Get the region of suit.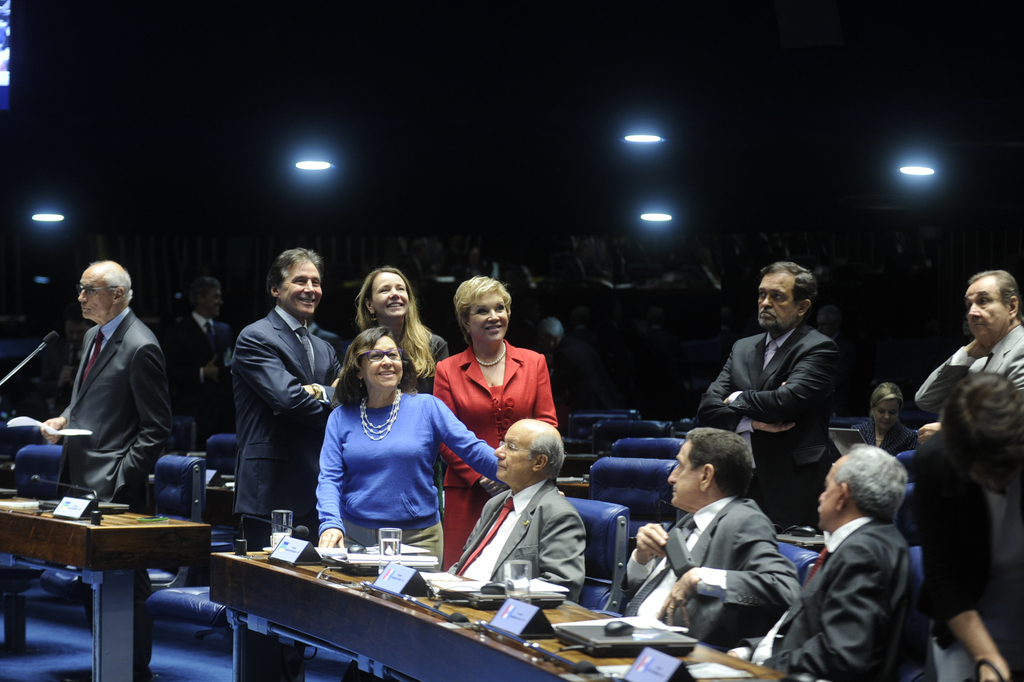
(left=433, top=348, right=557, bottom=486).
